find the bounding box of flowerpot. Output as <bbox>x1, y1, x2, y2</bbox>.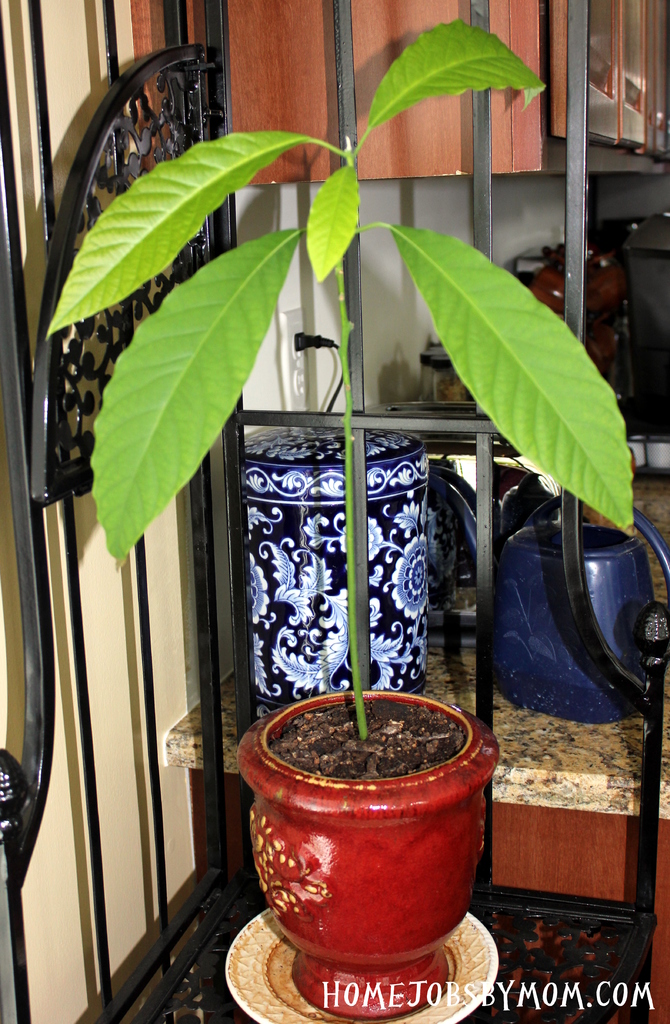
<bbox>265, 739, 500, 988</bbox>.
